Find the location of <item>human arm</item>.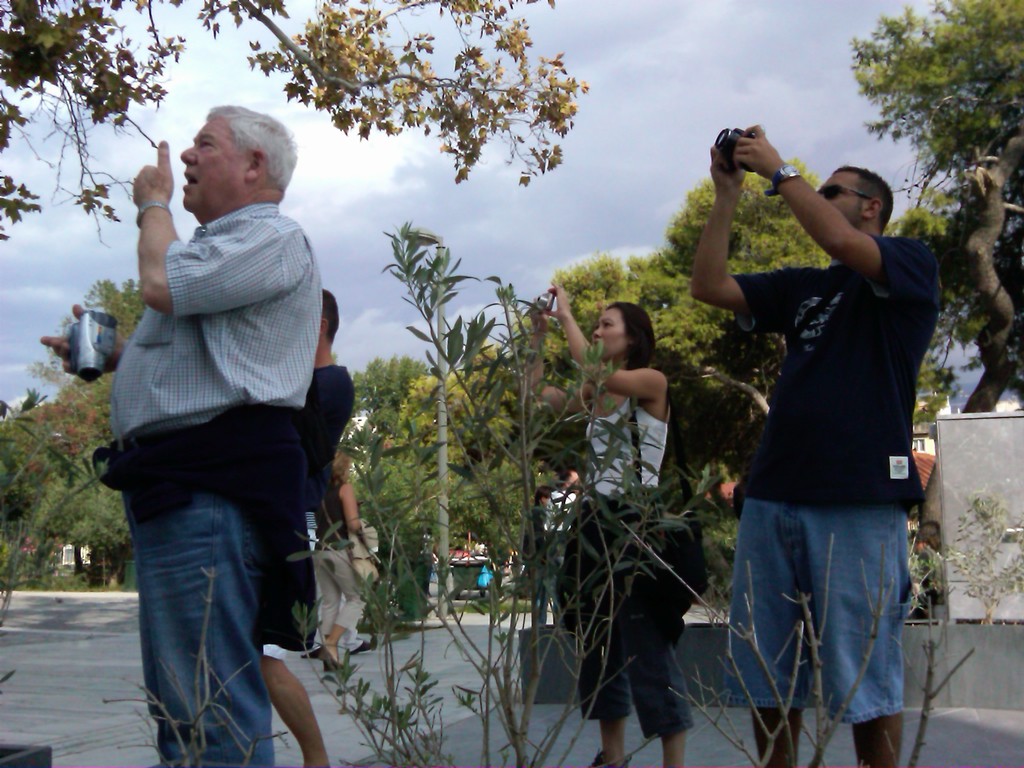
Location: <bbox>543, 283, 673, 403</bbox>.
